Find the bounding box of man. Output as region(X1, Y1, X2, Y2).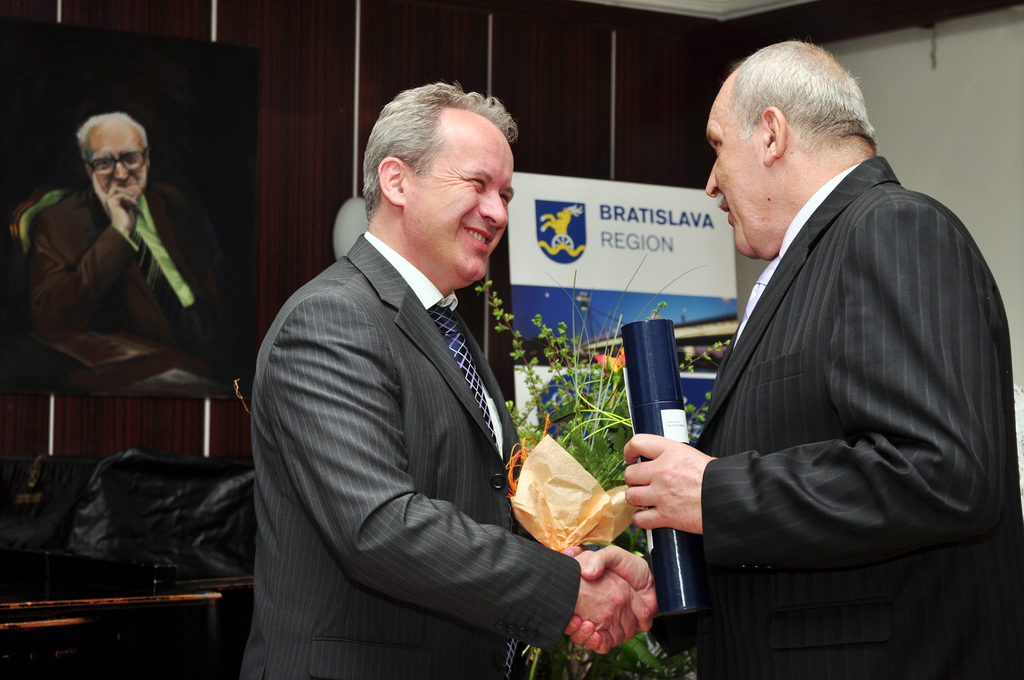
region(24, 111, 241, 364).
